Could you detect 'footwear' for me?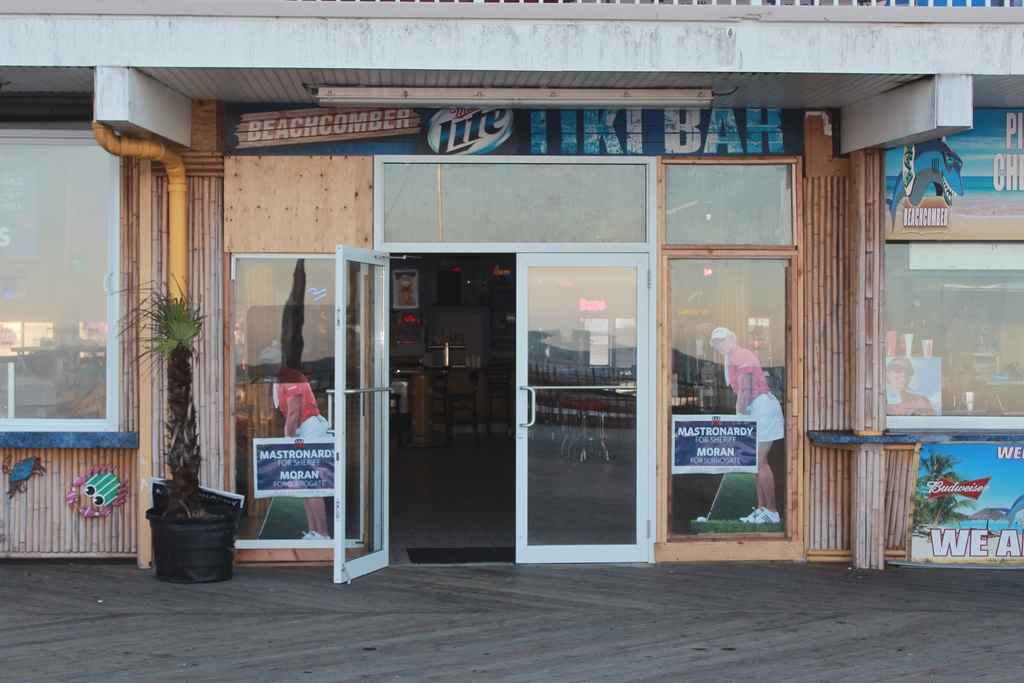
Detection result: {"left": 739, "top": 504, "right": 762, "bottom": 524}.
